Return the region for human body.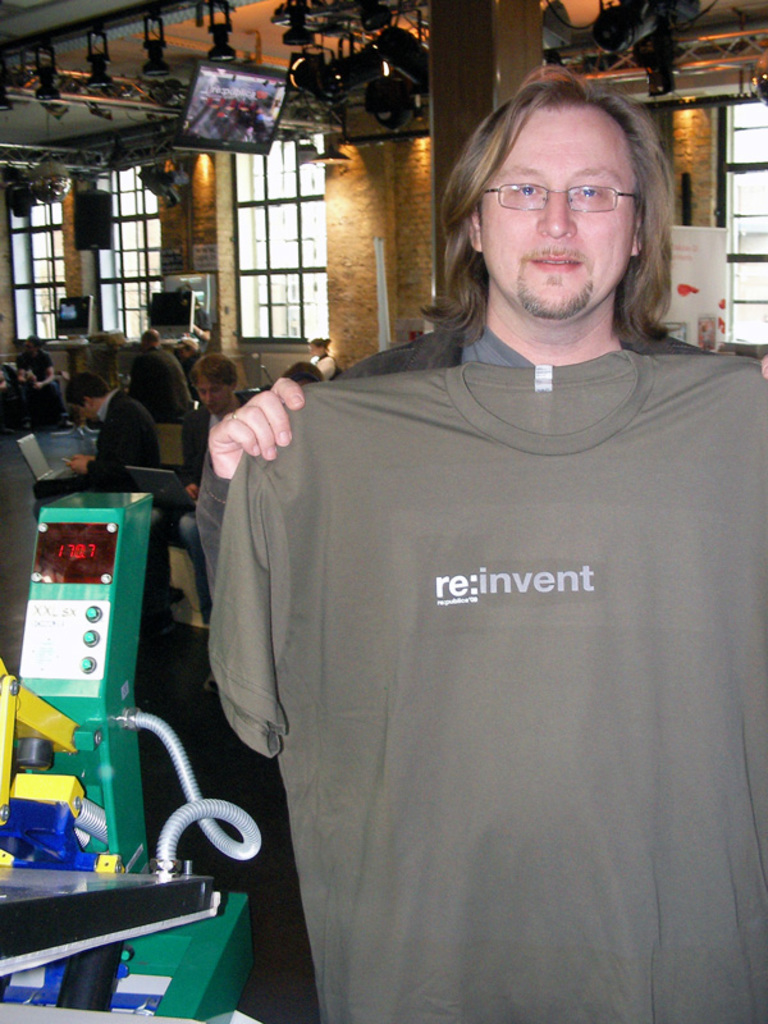
<bbox>193, 70, 767, 1023</bbox>.
